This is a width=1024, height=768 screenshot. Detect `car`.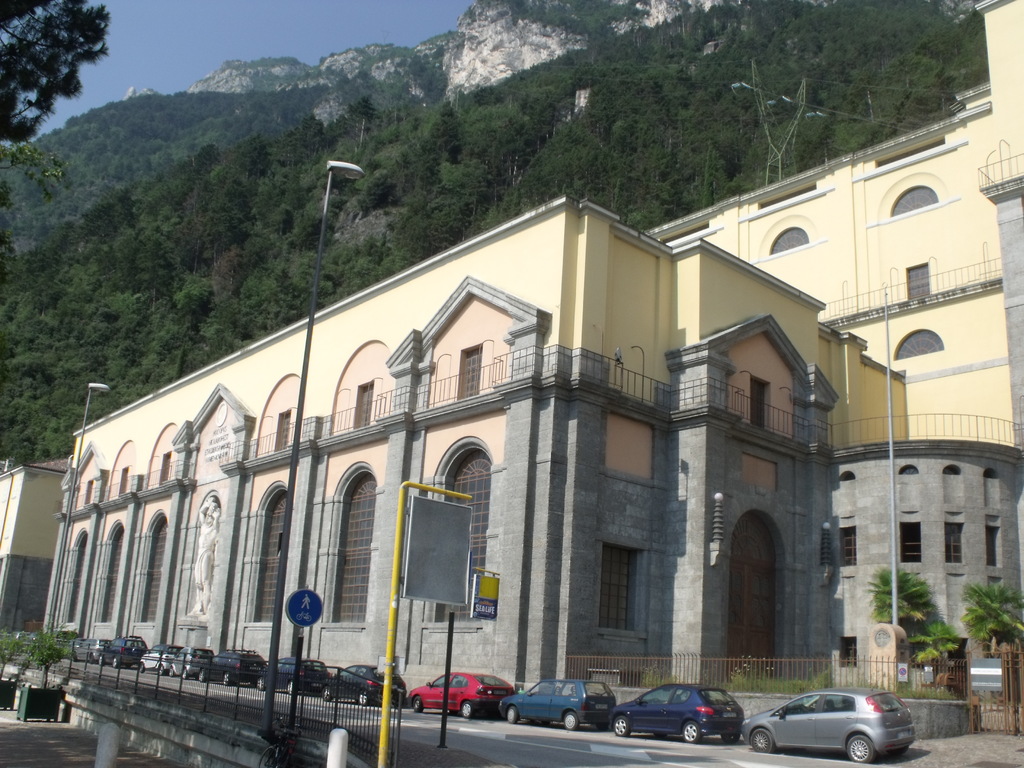
bbox=[255, 658, 331, 695].
